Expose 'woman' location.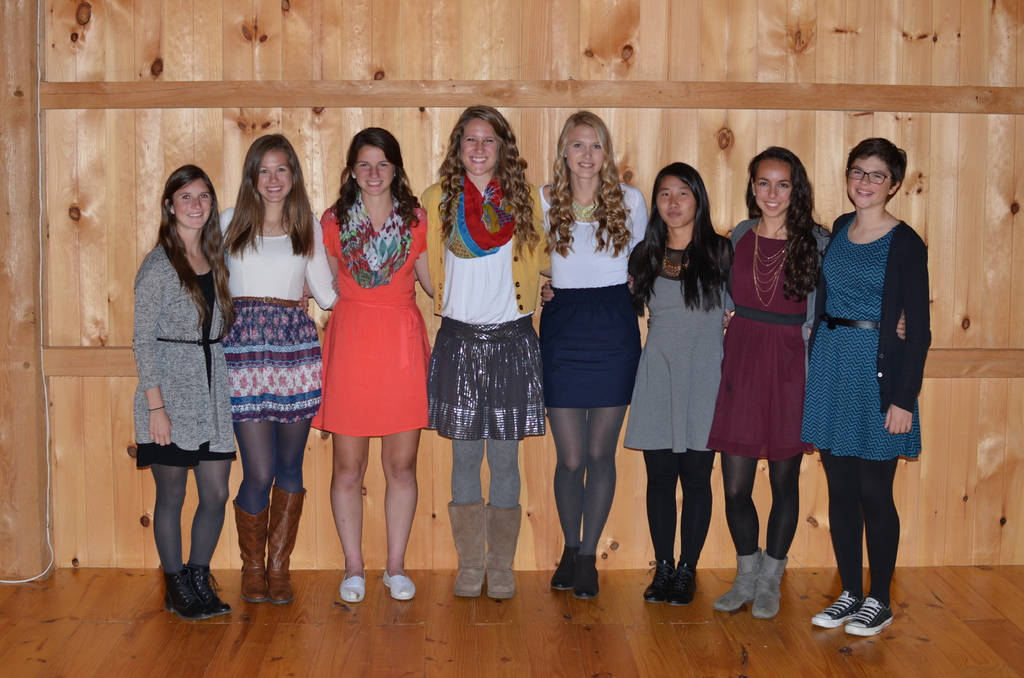
Exposed at left=625, top=161, right=741, bottom=608.
